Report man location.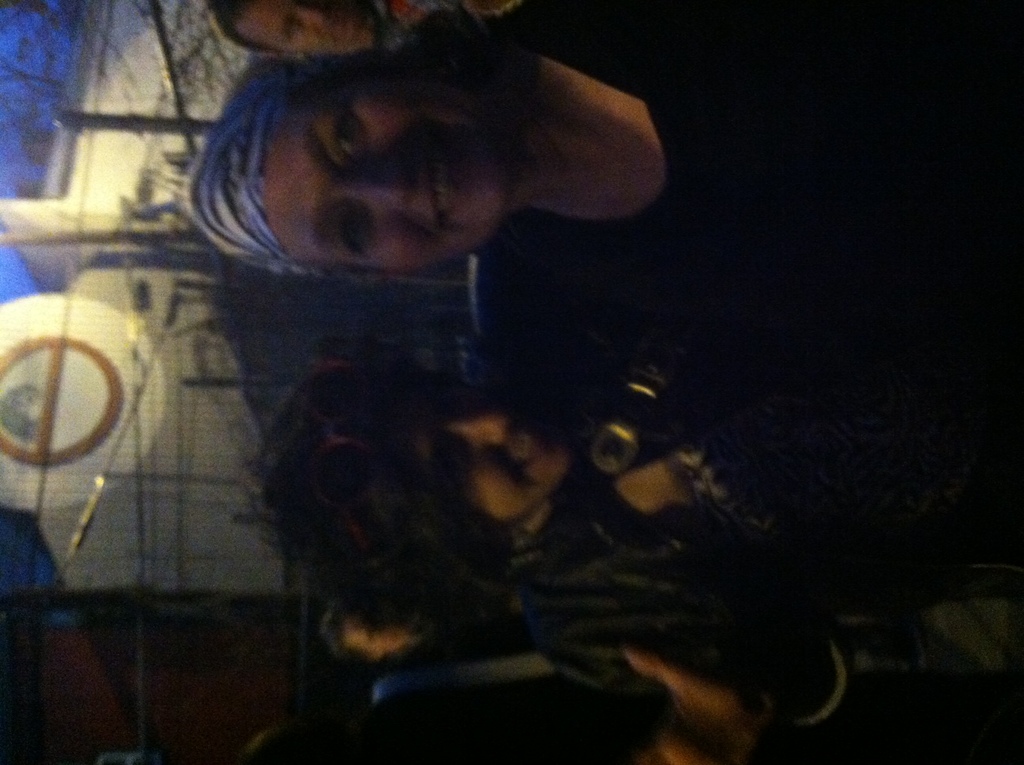
Report: (213,0,447,70).
